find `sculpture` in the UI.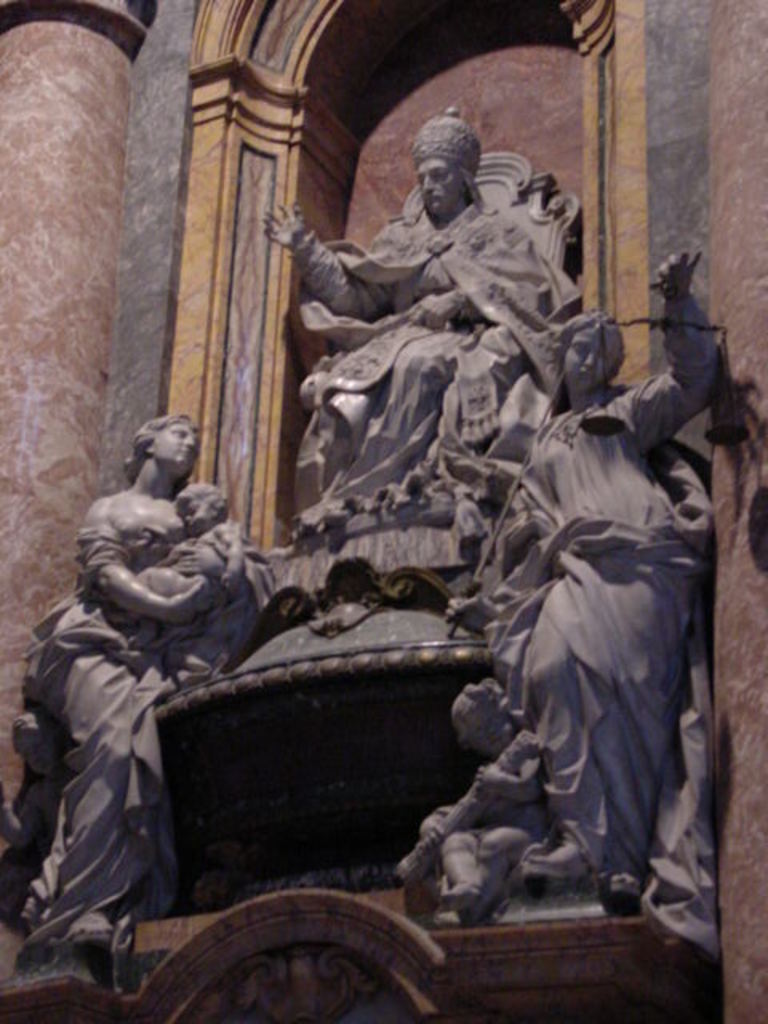
UI element at pyautogui.locateOnScreen(264, 102, 582, 522).
